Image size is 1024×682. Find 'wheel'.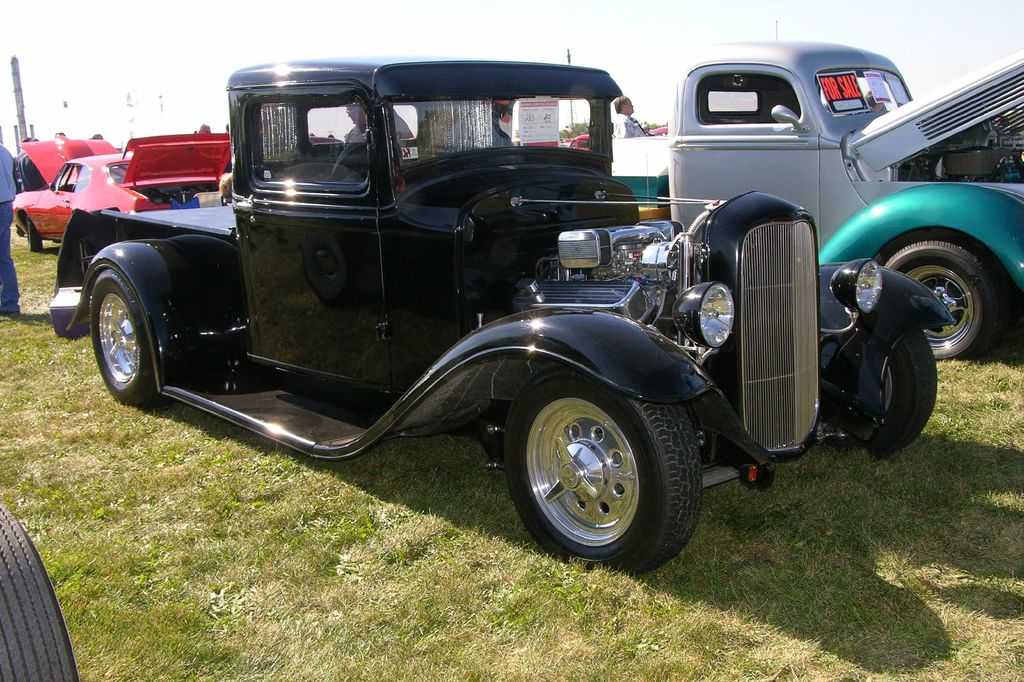
(503, 368, 694, 558).
